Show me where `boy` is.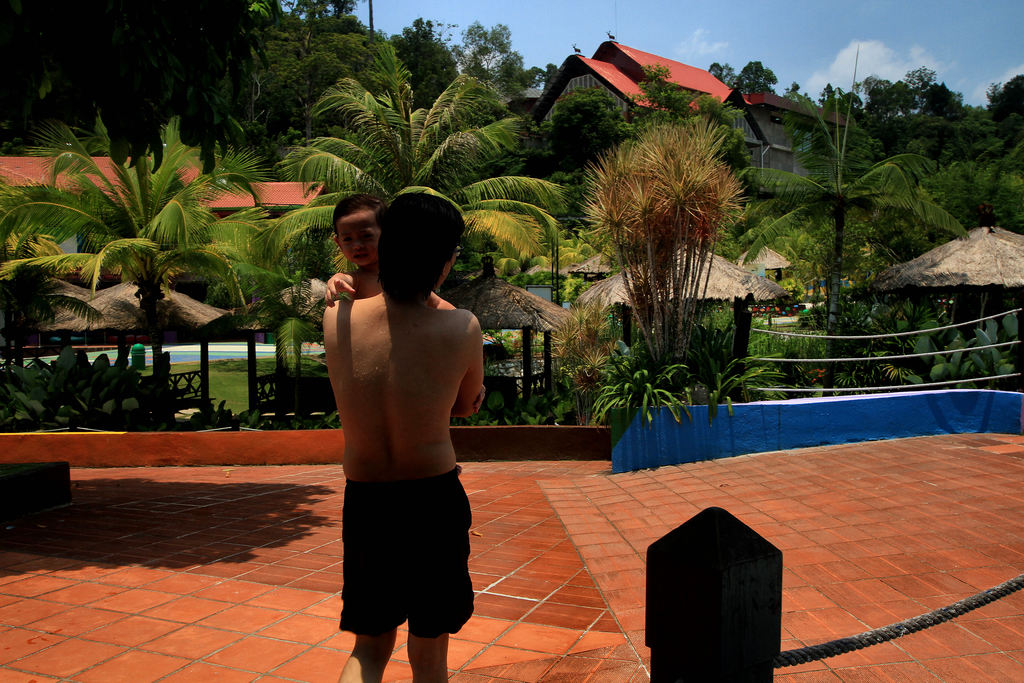
`boy` is at rect(286, 170, 513, 682).
